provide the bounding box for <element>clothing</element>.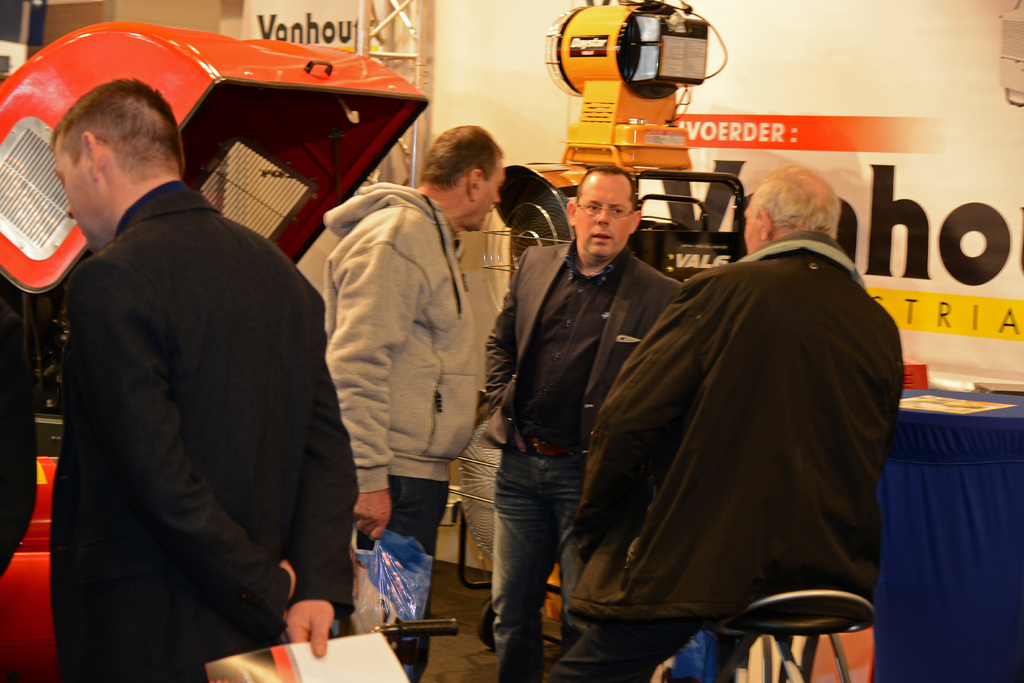
crop(308, 189, 480, 673).
